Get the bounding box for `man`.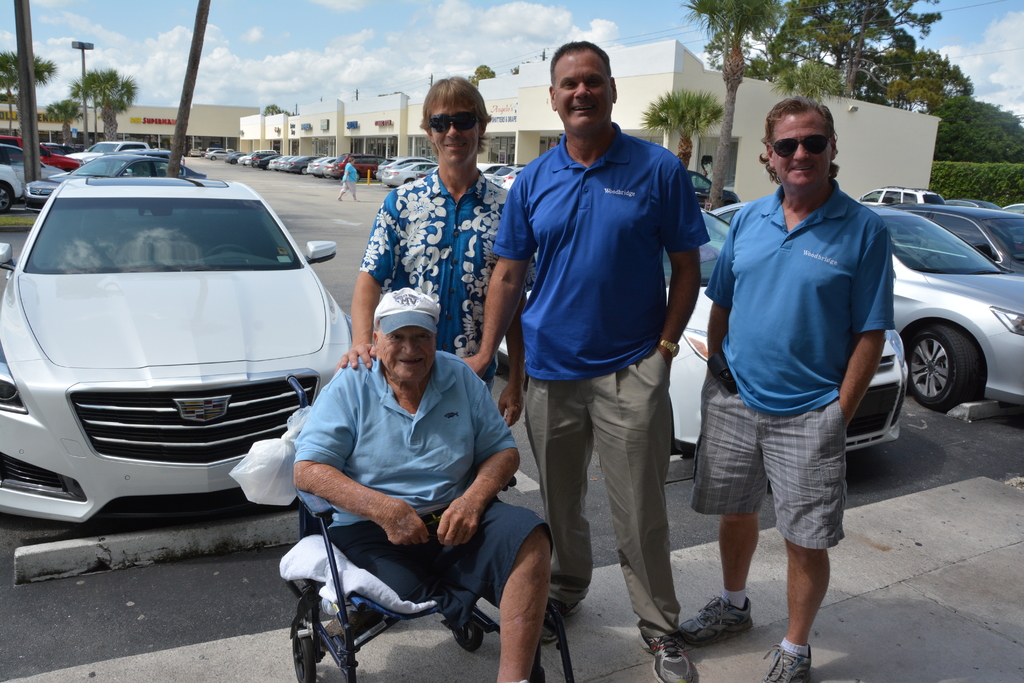
{"x1": 296, "y1": 284, "x2": 548, "y2": 682}.
